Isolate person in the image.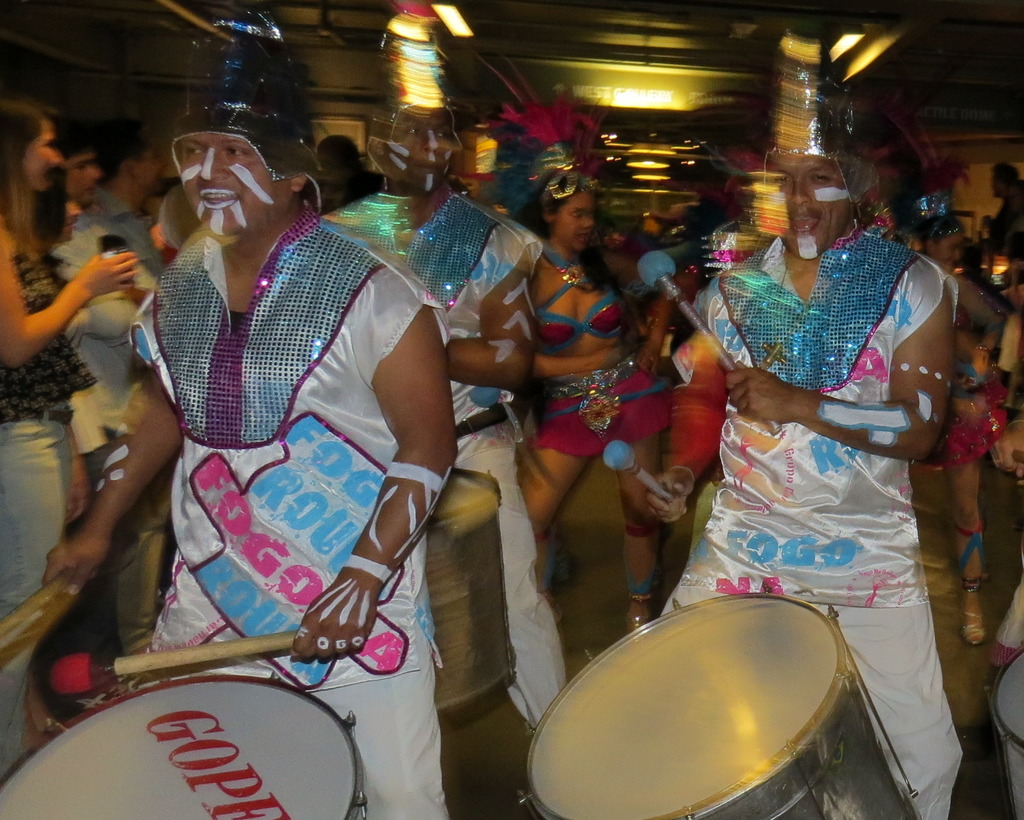
Isolated region: x1=0, y1=89, x2=140, y2=782.
